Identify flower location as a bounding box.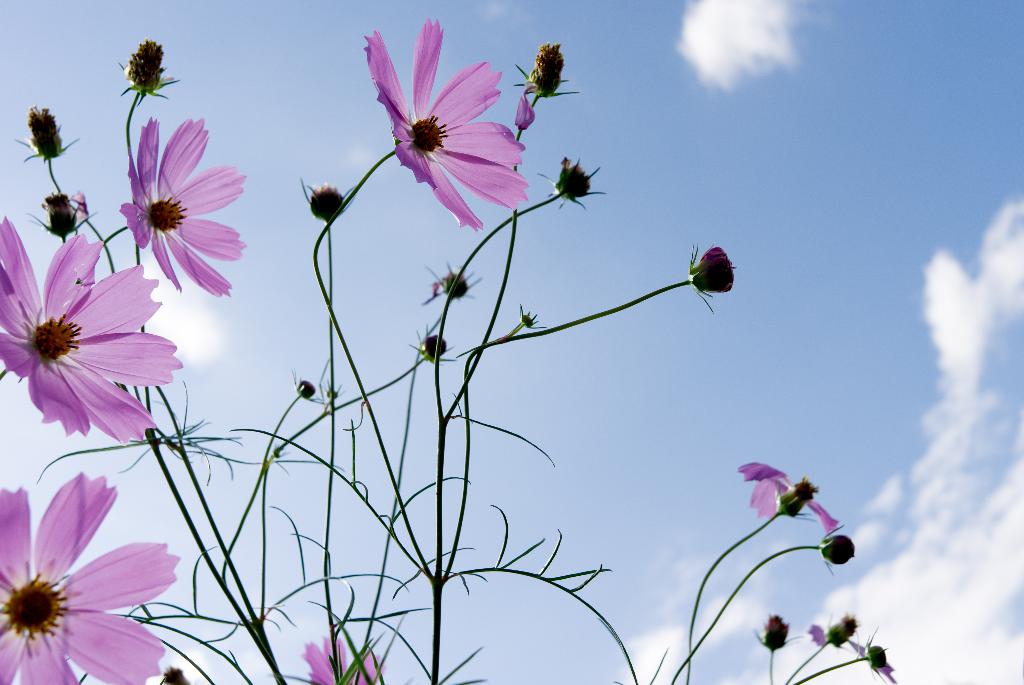
{"left": 870, "top": 647, "right": 899, "bottom": 684}.
